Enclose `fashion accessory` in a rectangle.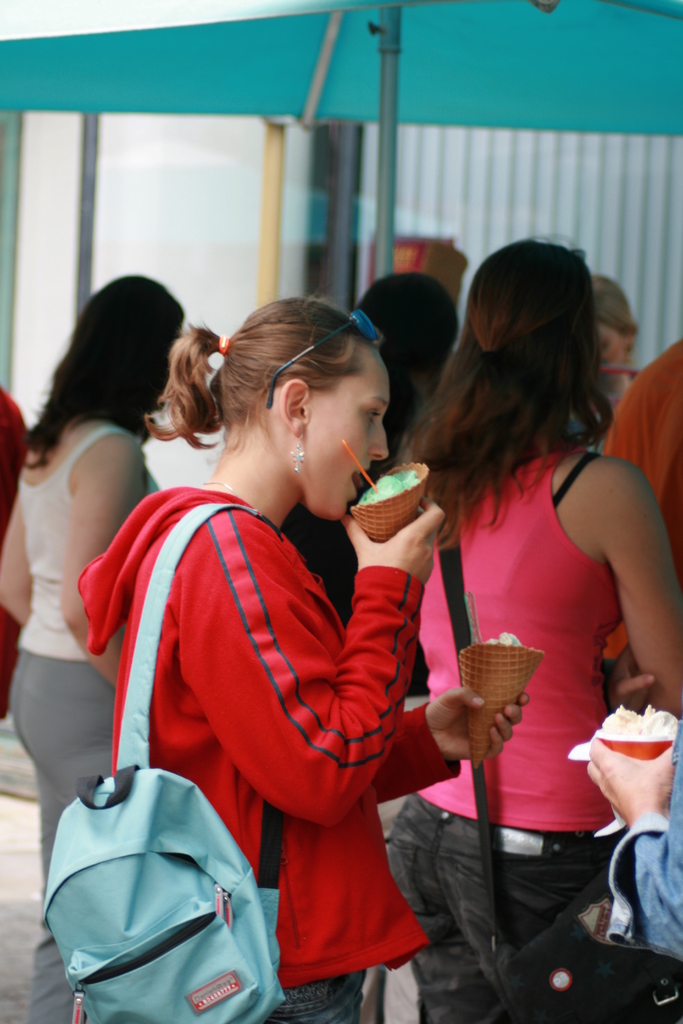
202:476:236:497.
